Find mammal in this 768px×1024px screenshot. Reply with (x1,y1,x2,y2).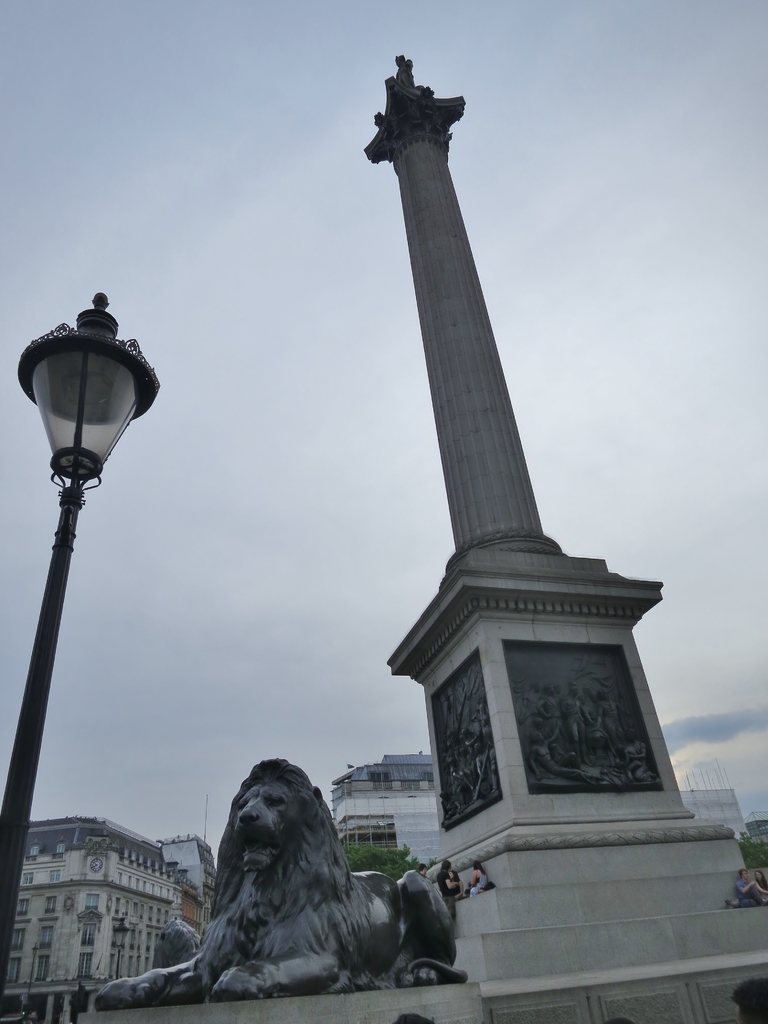
(756,870,767,890).
